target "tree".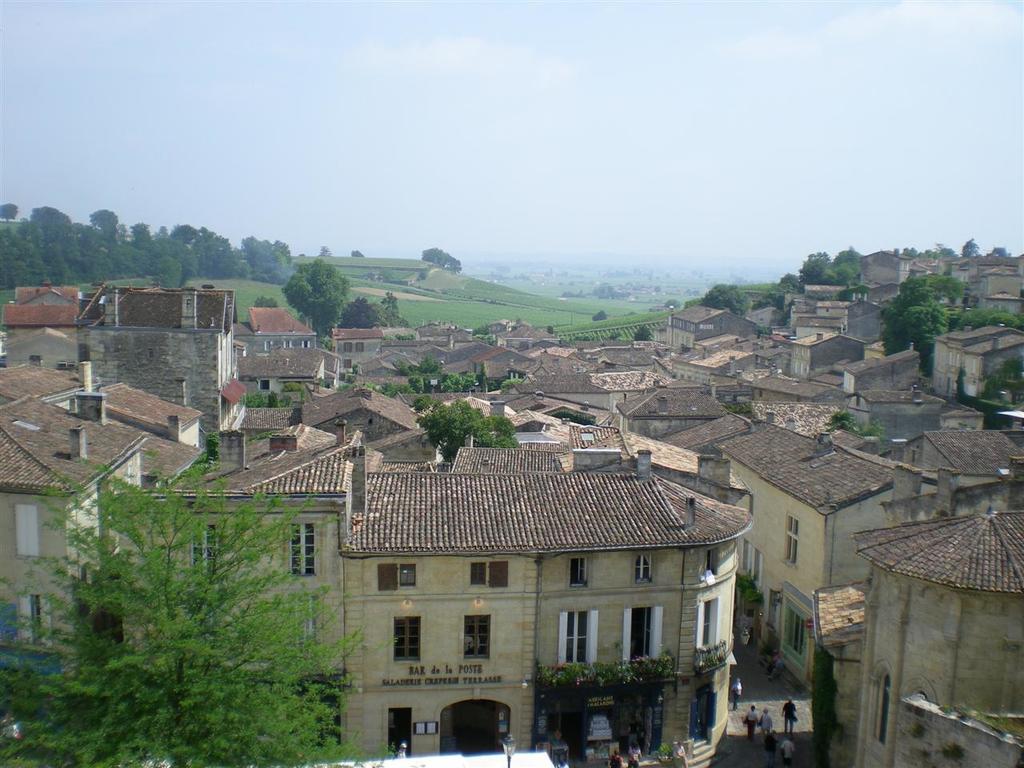
Target region: BBox(695, 279, 747, 314).
